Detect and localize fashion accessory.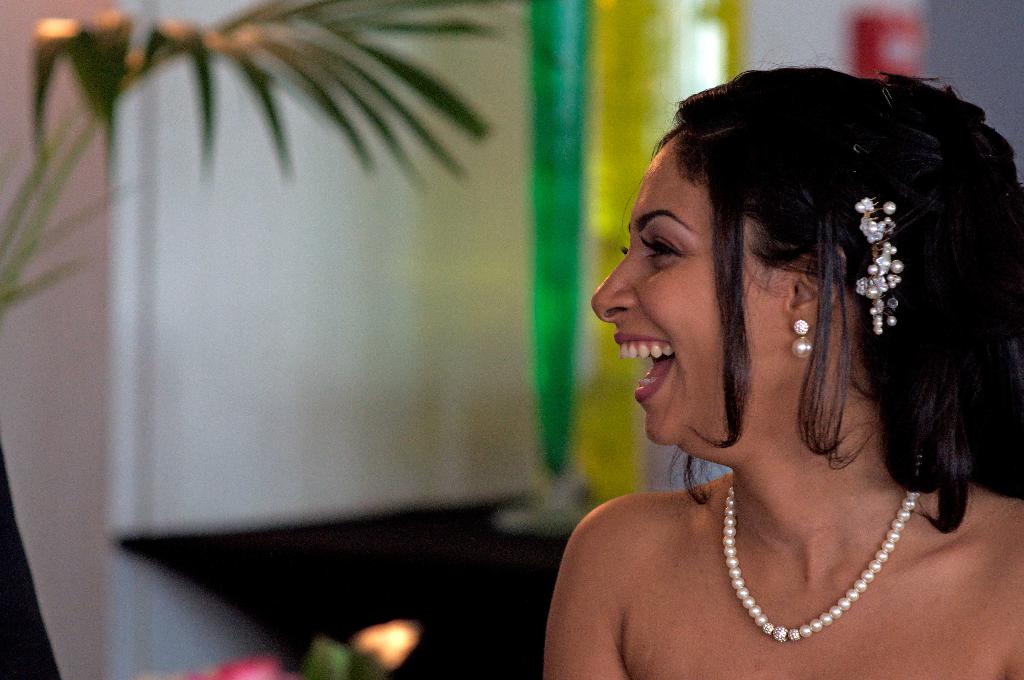
Localized at box=[788, 315, 816, 360].
